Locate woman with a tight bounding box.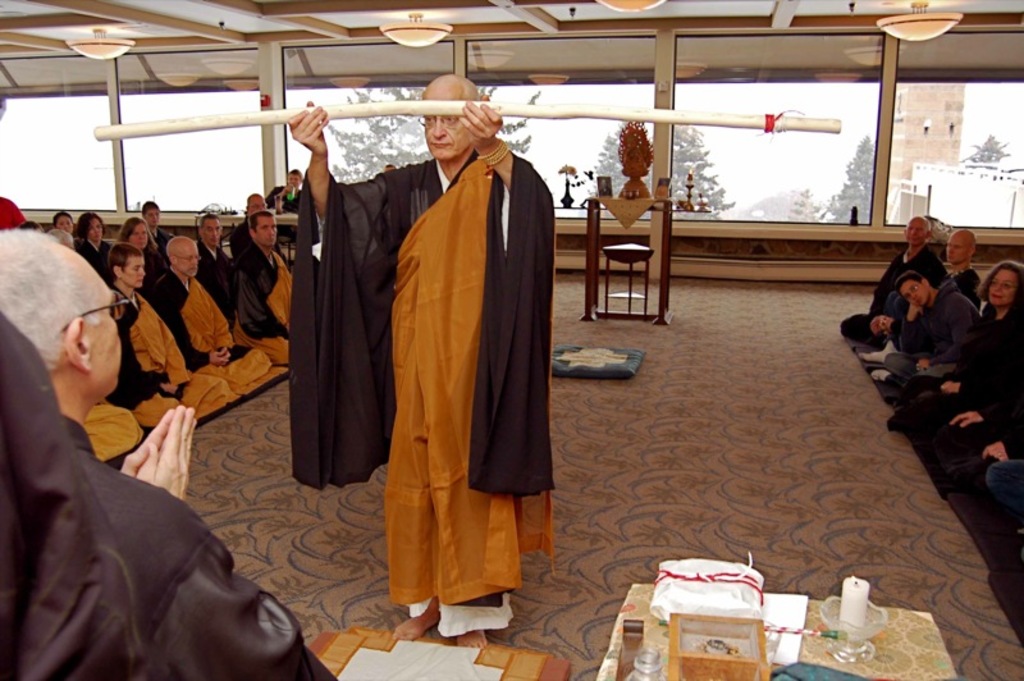
crop(116, 214, 166, 282).
